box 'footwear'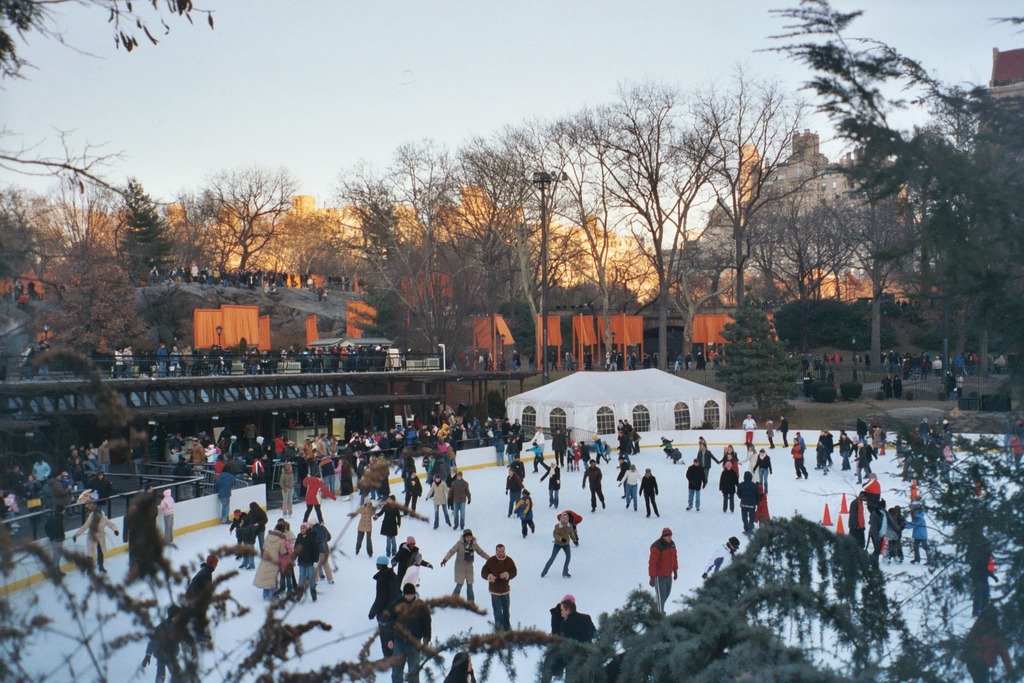
[803,472,809,478]
